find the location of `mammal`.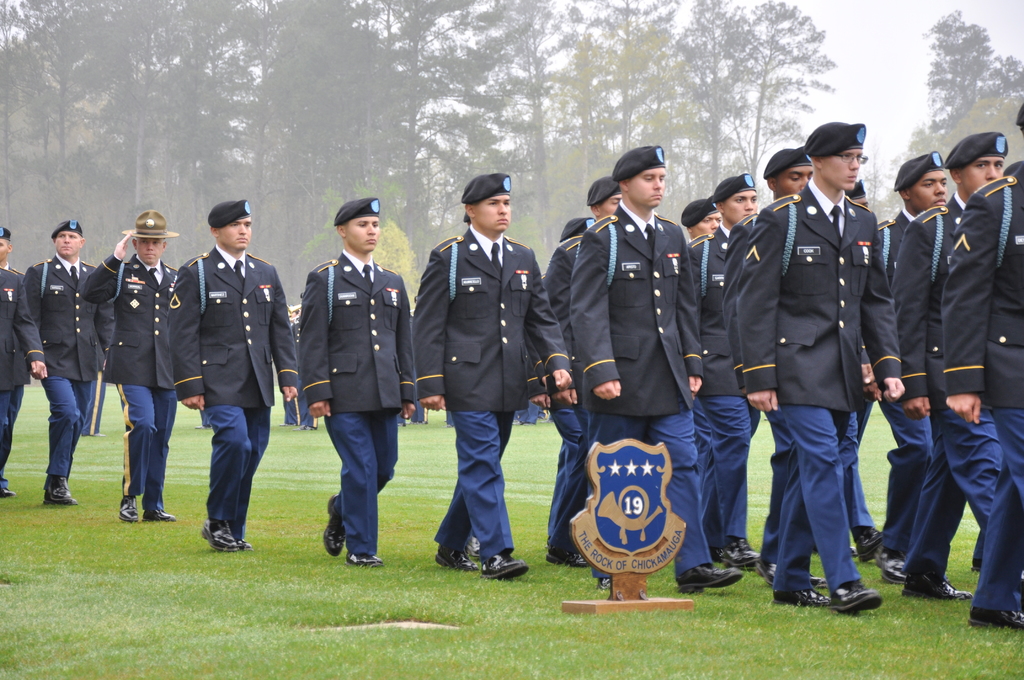
Location: (445,405,454,422).
